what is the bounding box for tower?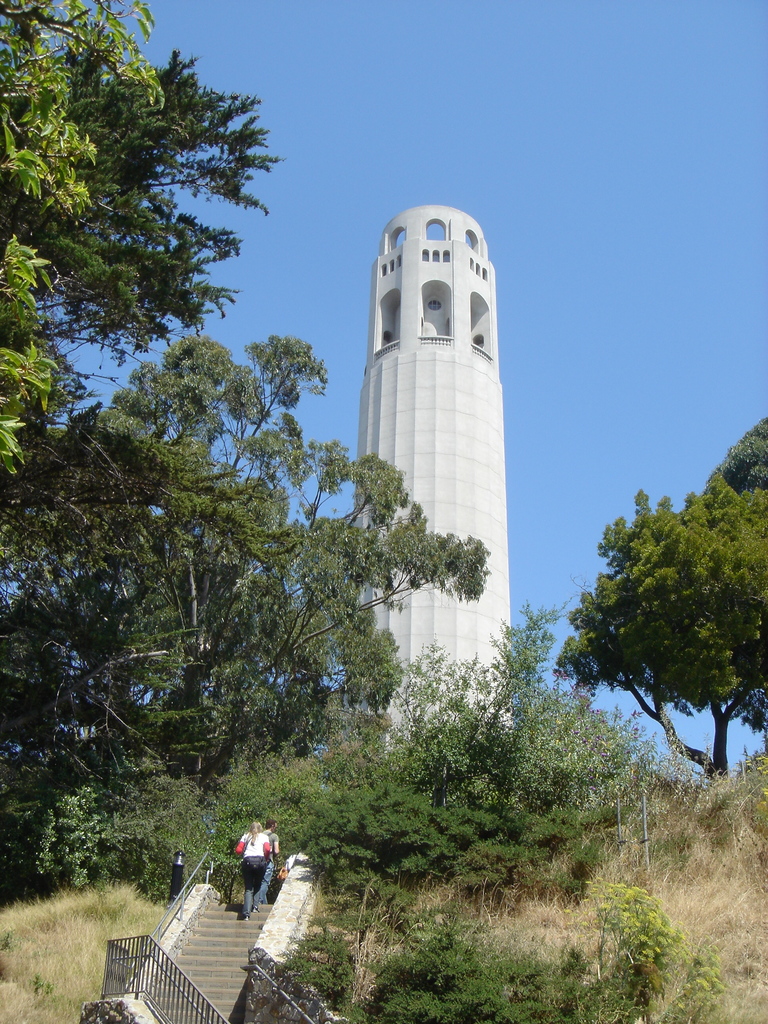
l=316, t=143, r=513, b=705.
